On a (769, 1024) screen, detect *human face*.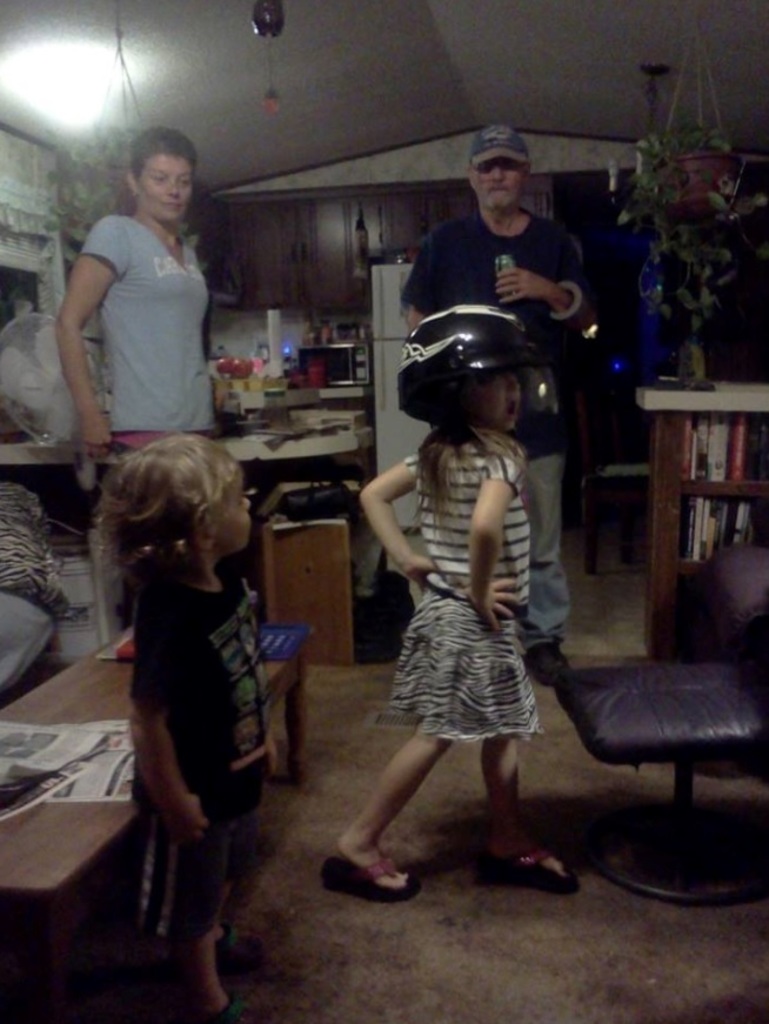
BBox(219, 468, 249, 546).
